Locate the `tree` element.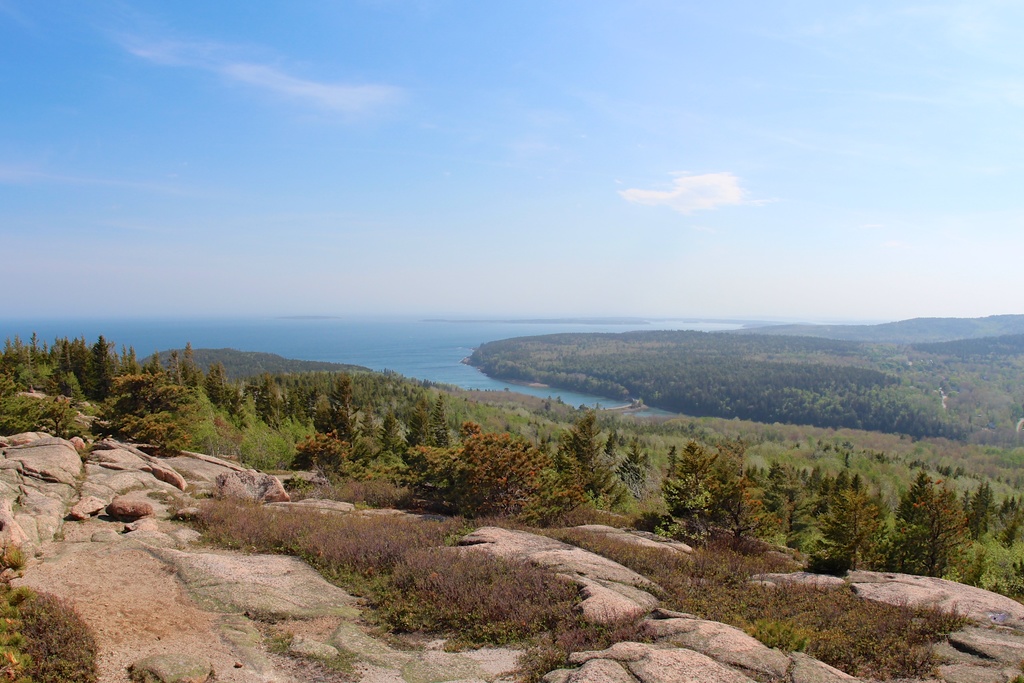
Element bbox: <region>403, 416, 557, 522</region>.
